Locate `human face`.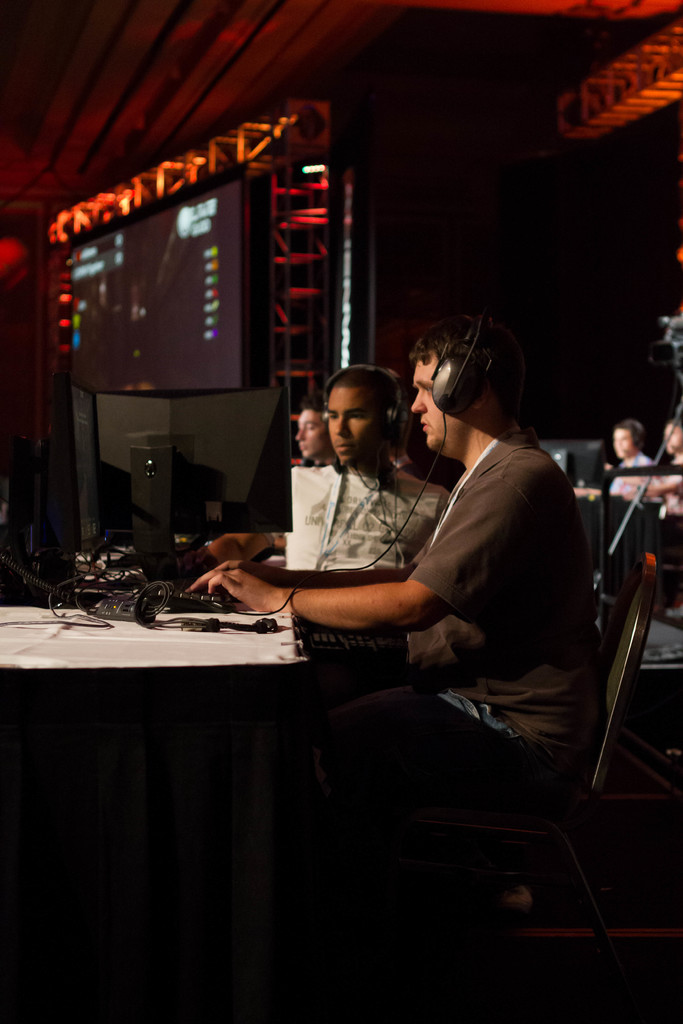
Bounding box: [412,356,472,454].
